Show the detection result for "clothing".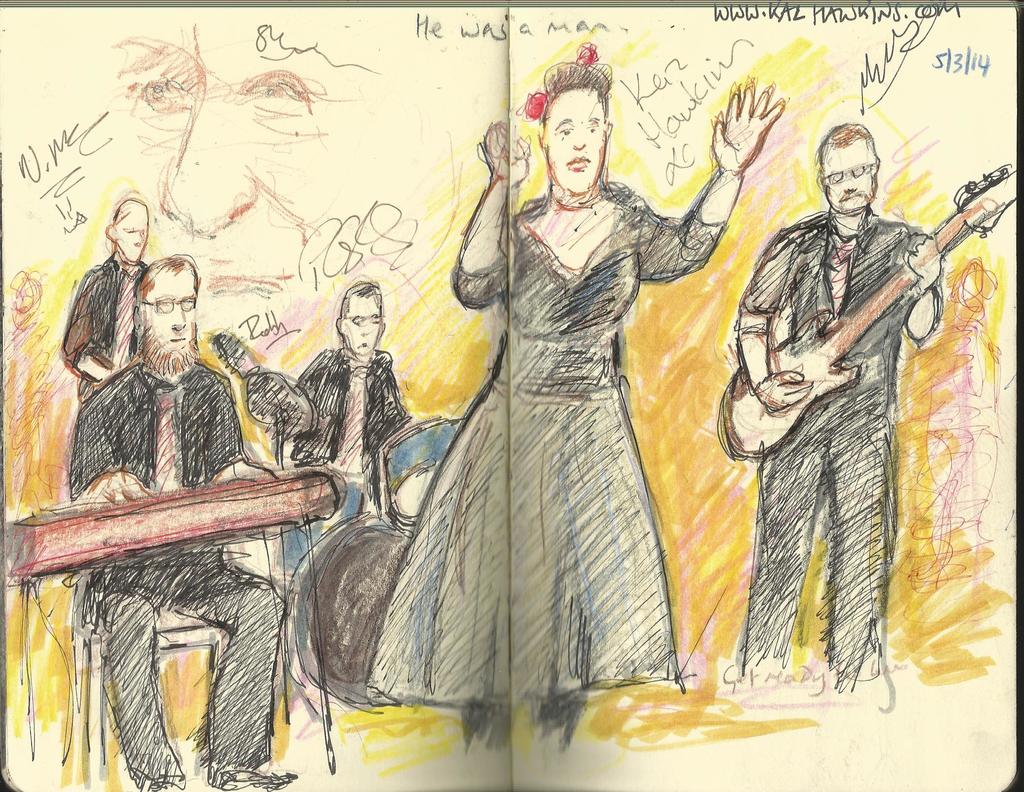
left=280, top=341, right=410, bottom=578.
